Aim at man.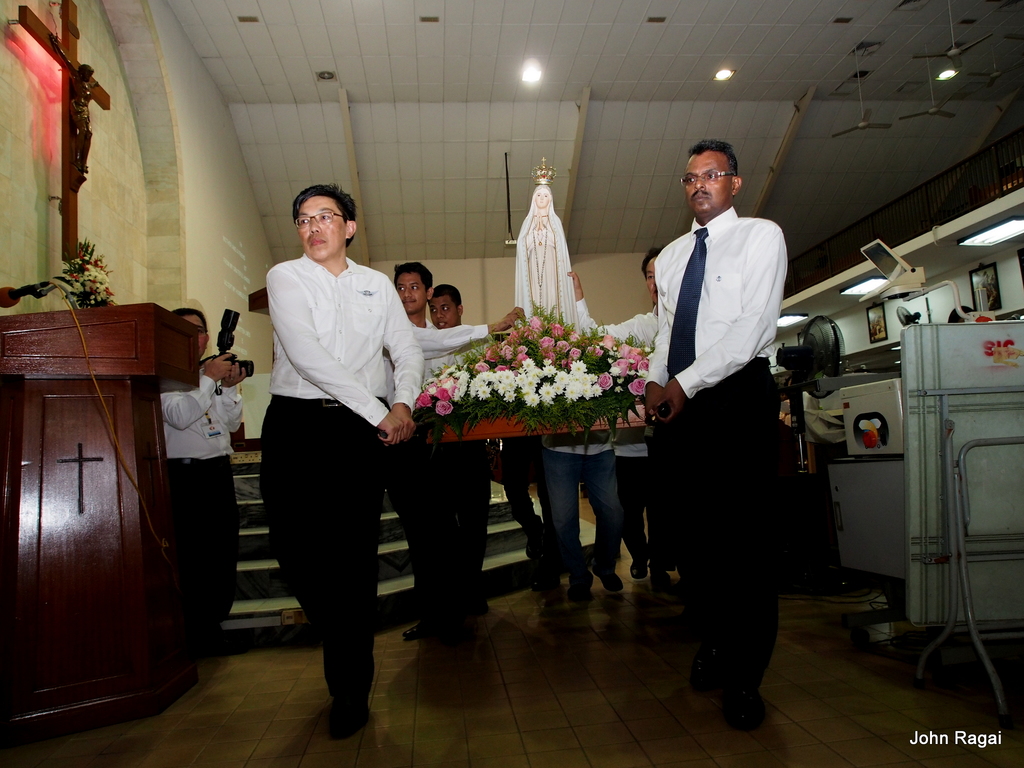
Aimed at x1=609, y1=422, x2=669, y2=574.
